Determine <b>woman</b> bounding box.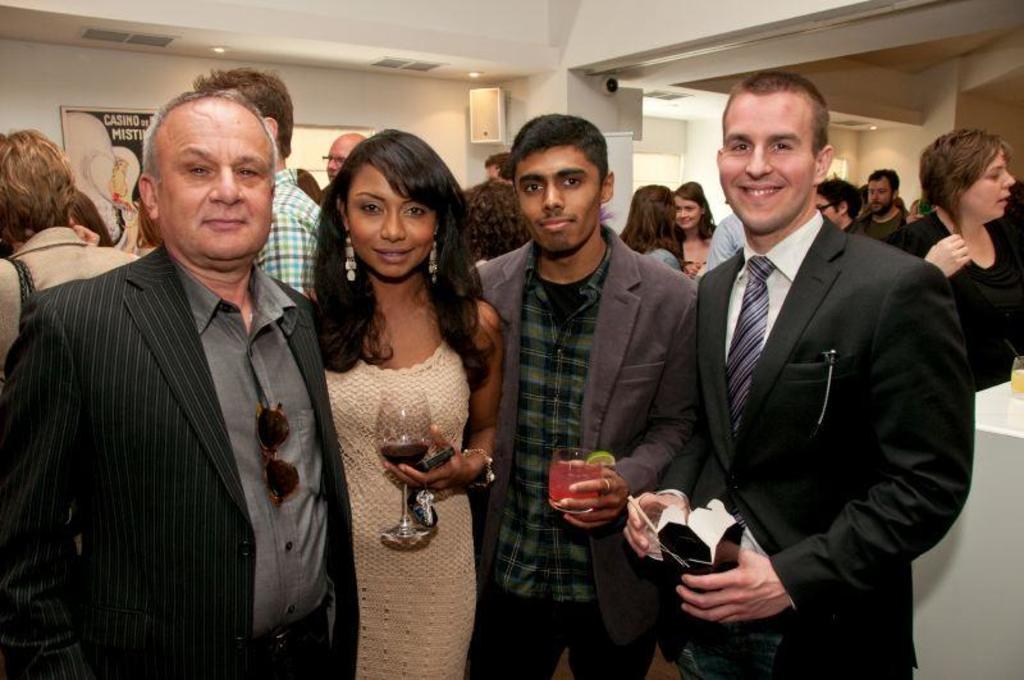
Determined: 893 124 1023 401.
